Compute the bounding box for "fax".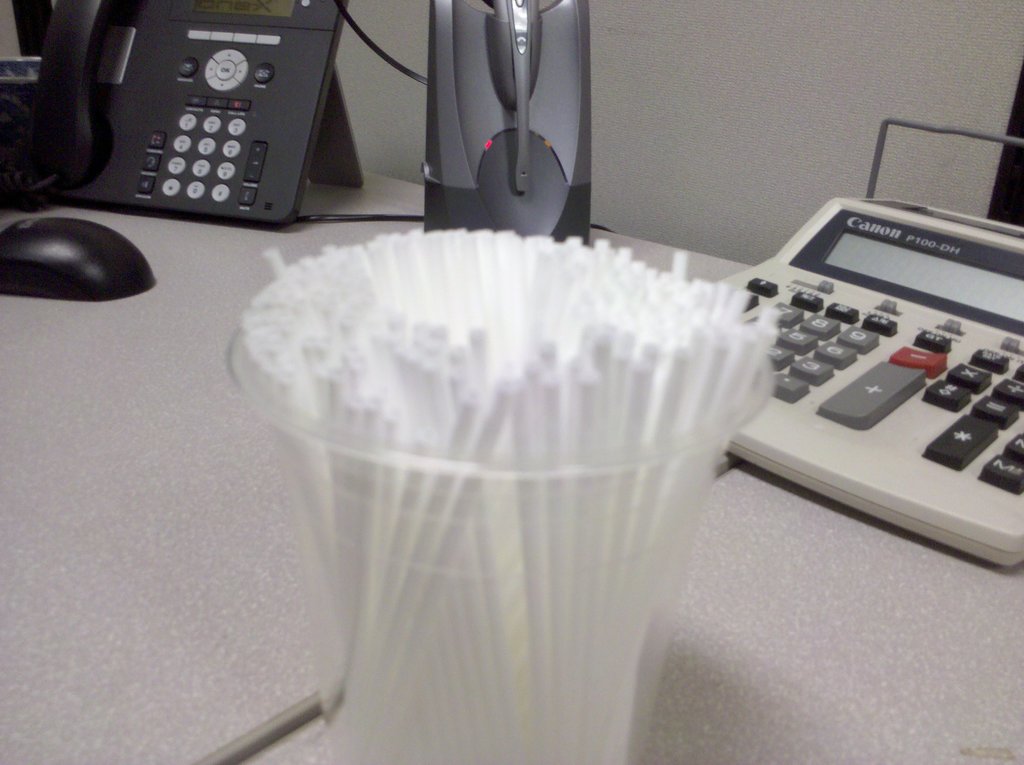
709 198 1023 569.
